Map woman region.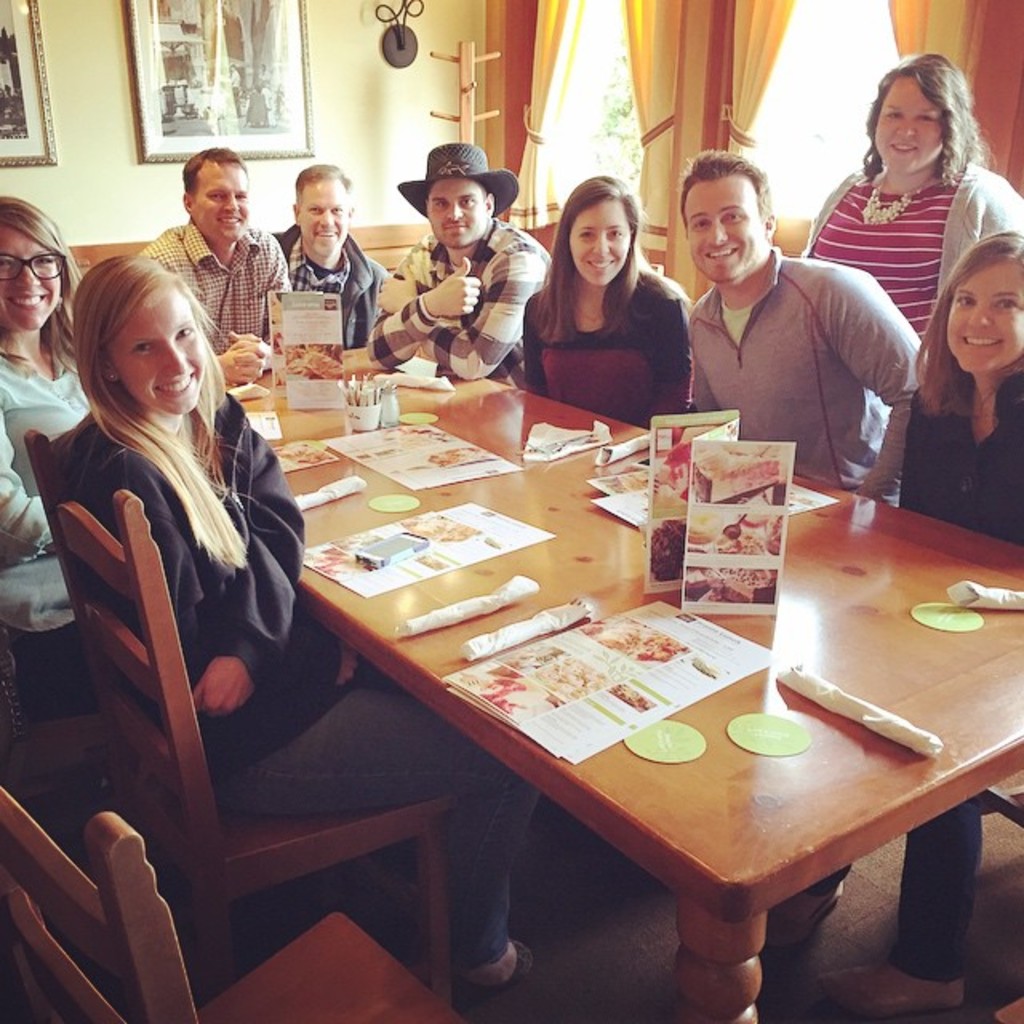
Mapped to 51 250 534 1000.
